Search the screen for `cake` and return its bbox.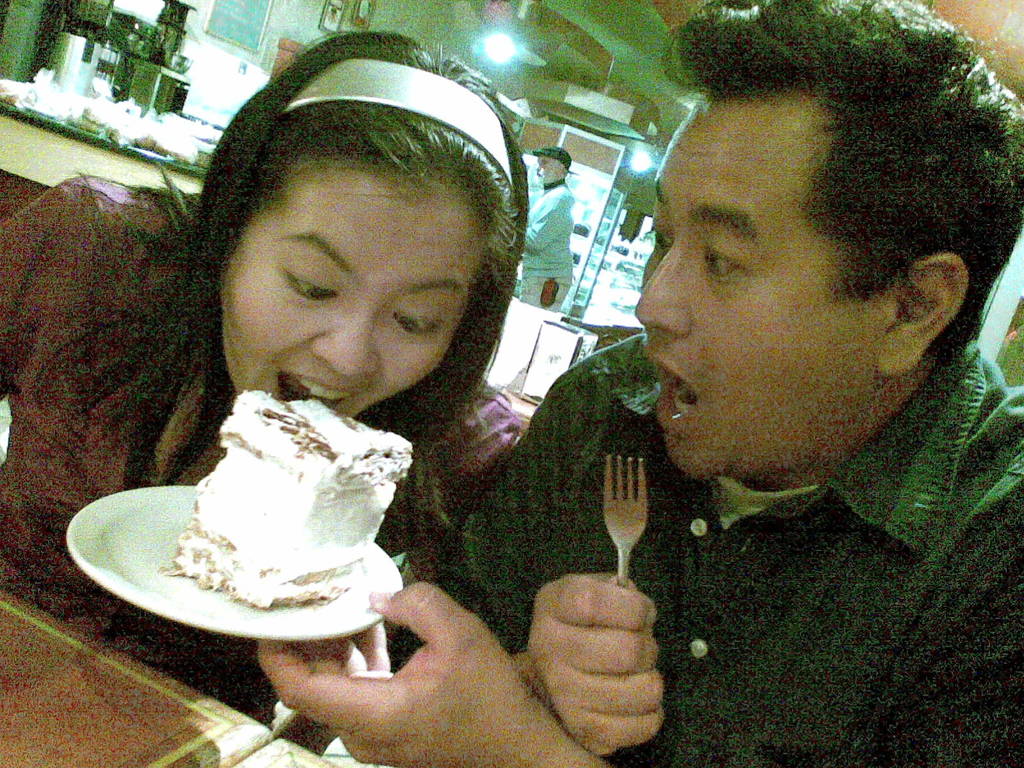
Found: (left=174, top=388, right=413, bottom=610).
